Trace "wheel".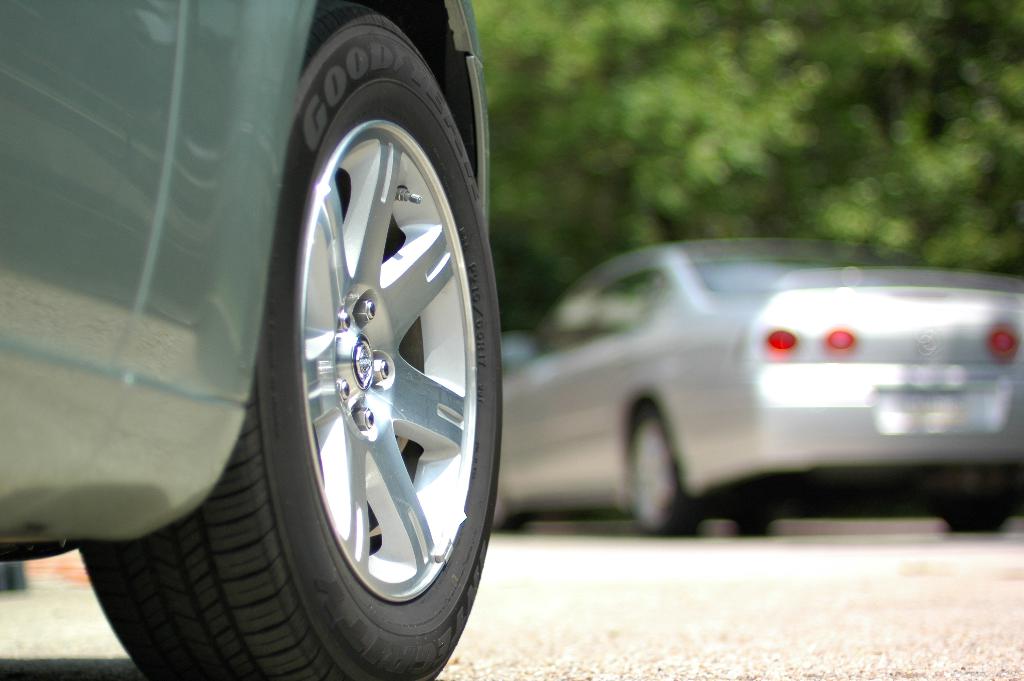
Traced to left=65, top=1, right=504, bottom=680.
